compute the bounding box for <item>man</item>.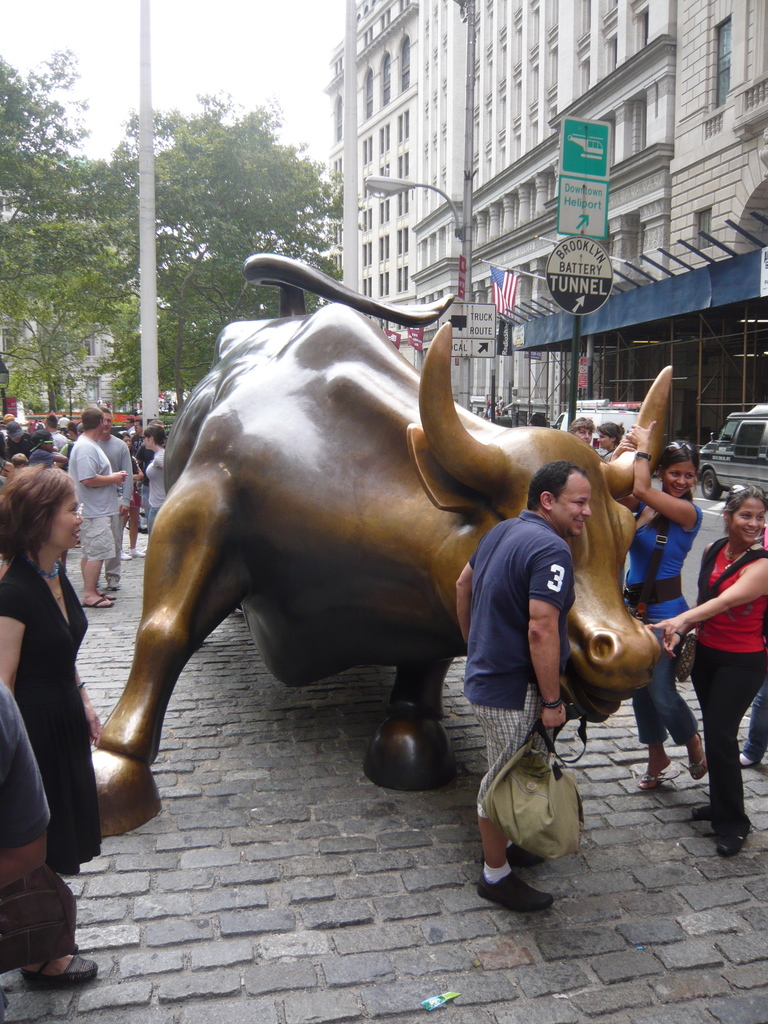
detection(448, 480, 590, 903).
